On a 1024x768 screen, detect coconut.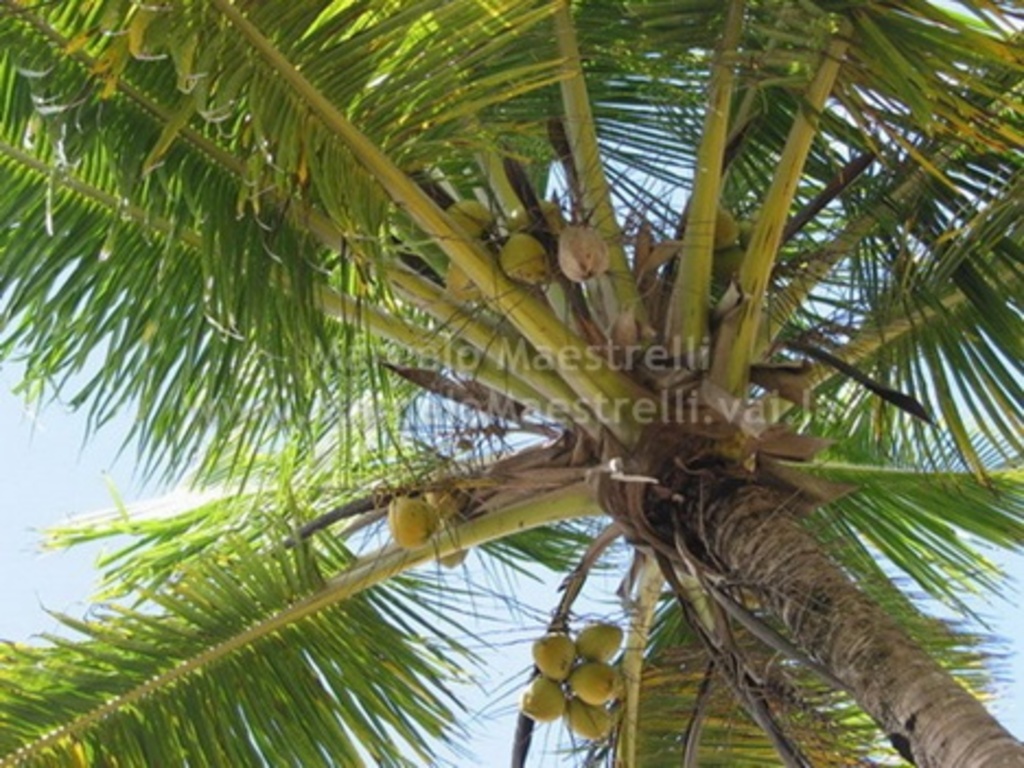
[442,195,494,241].
